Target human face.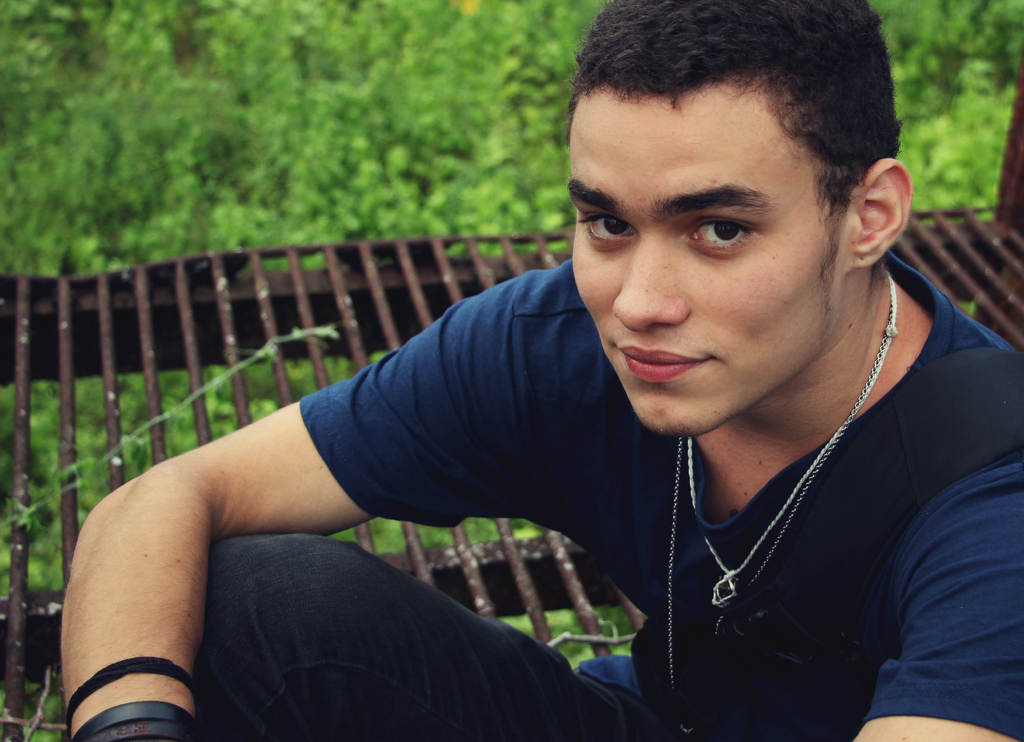
Target region: x1=566 y1=84 x2=846 y2=437.
